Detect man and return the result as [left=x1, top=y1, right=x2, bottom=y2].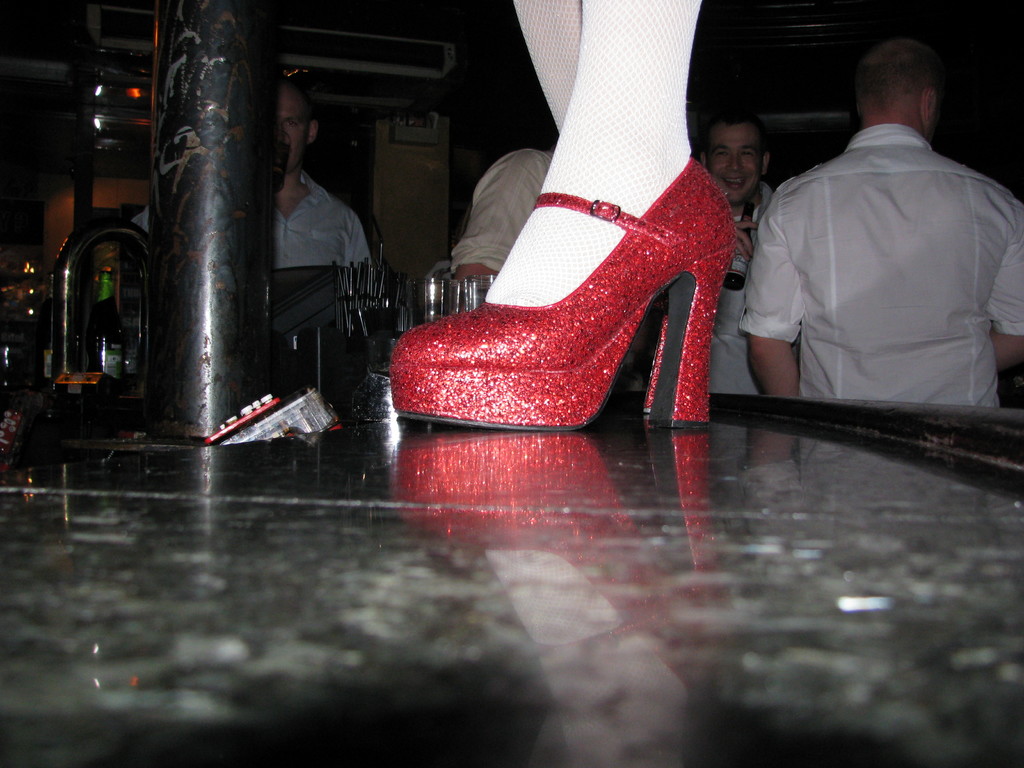
[left=698, top=98, right=774, bottom=392].
